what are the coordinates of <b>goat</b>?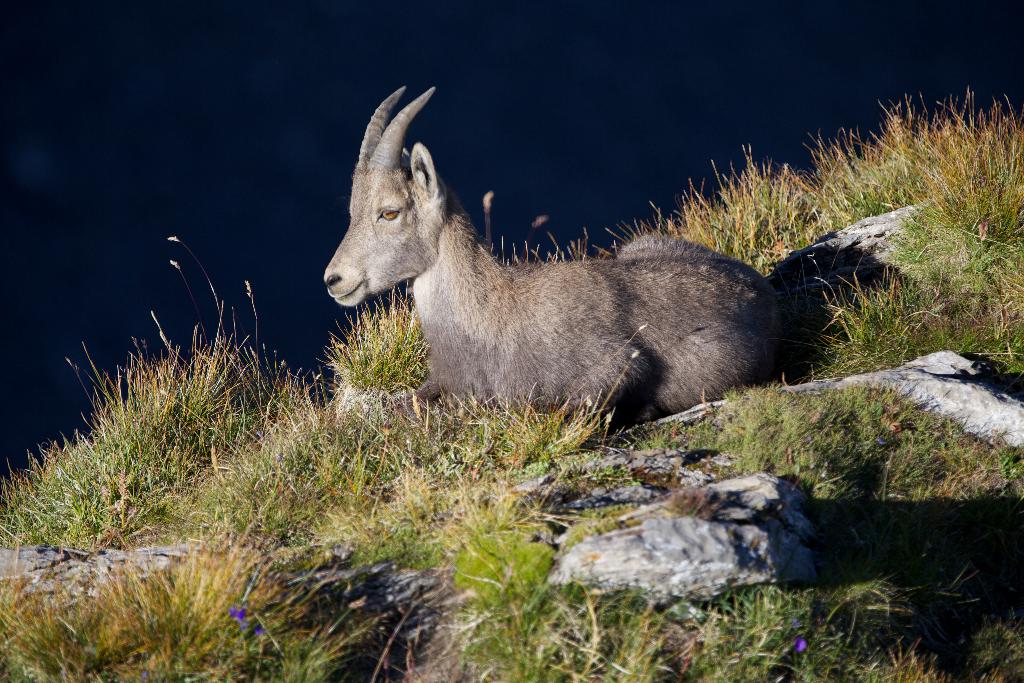
(320,83,767,420).
